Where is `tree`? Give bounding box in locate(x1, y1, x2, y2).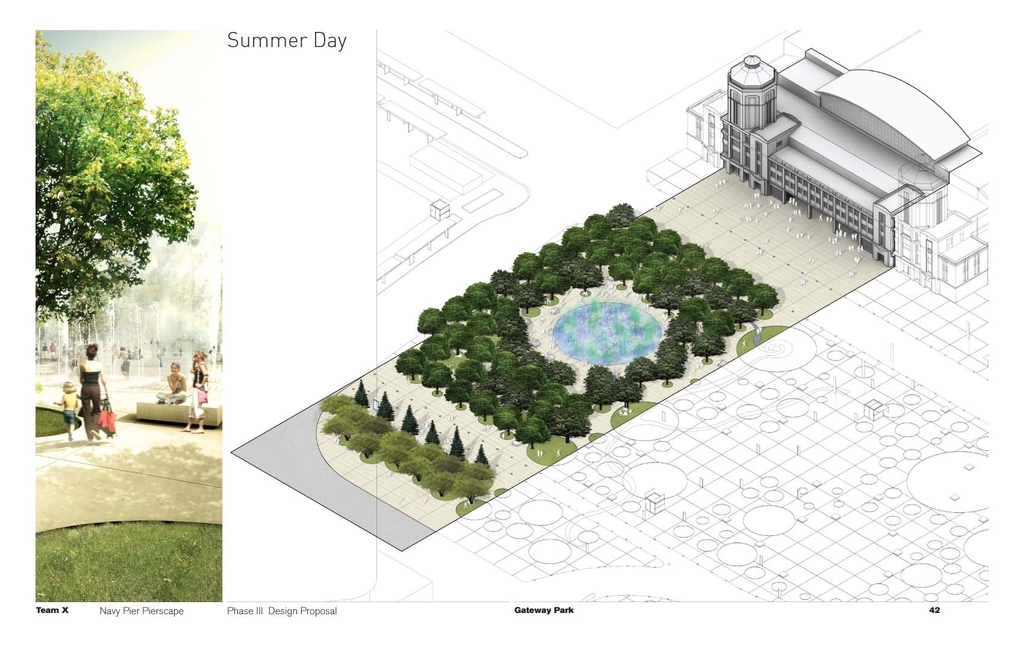
locate(444, 377, 474, 413).
